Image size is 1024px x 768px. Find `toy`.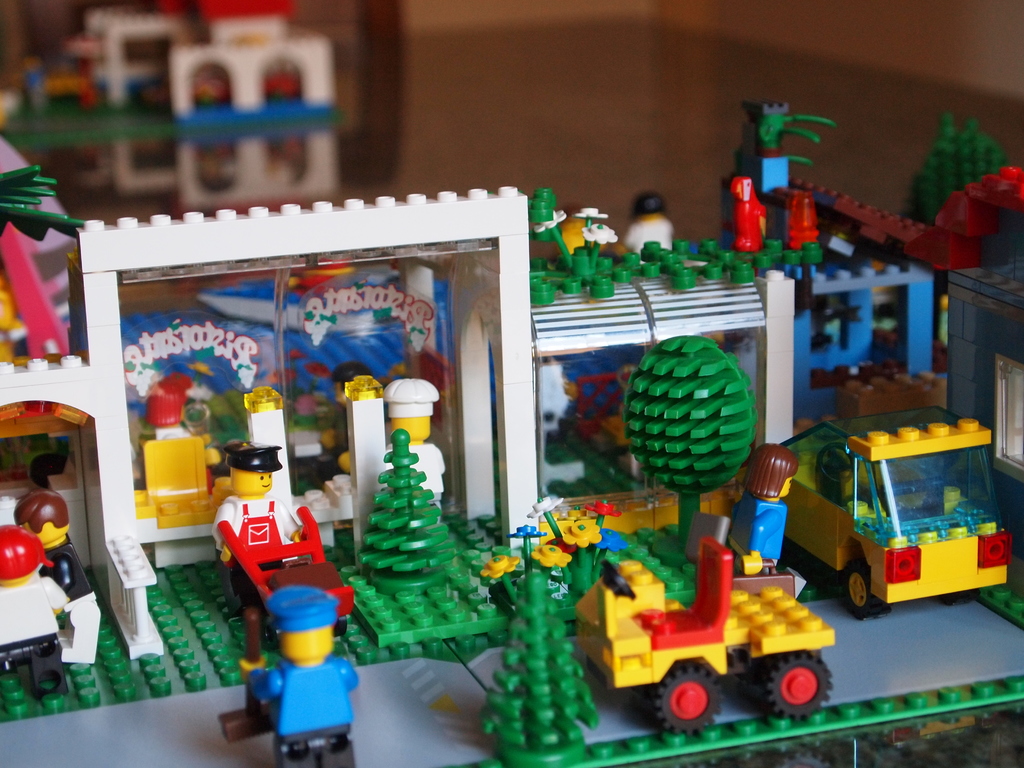
bbox=(633, 338, 768, 544).
